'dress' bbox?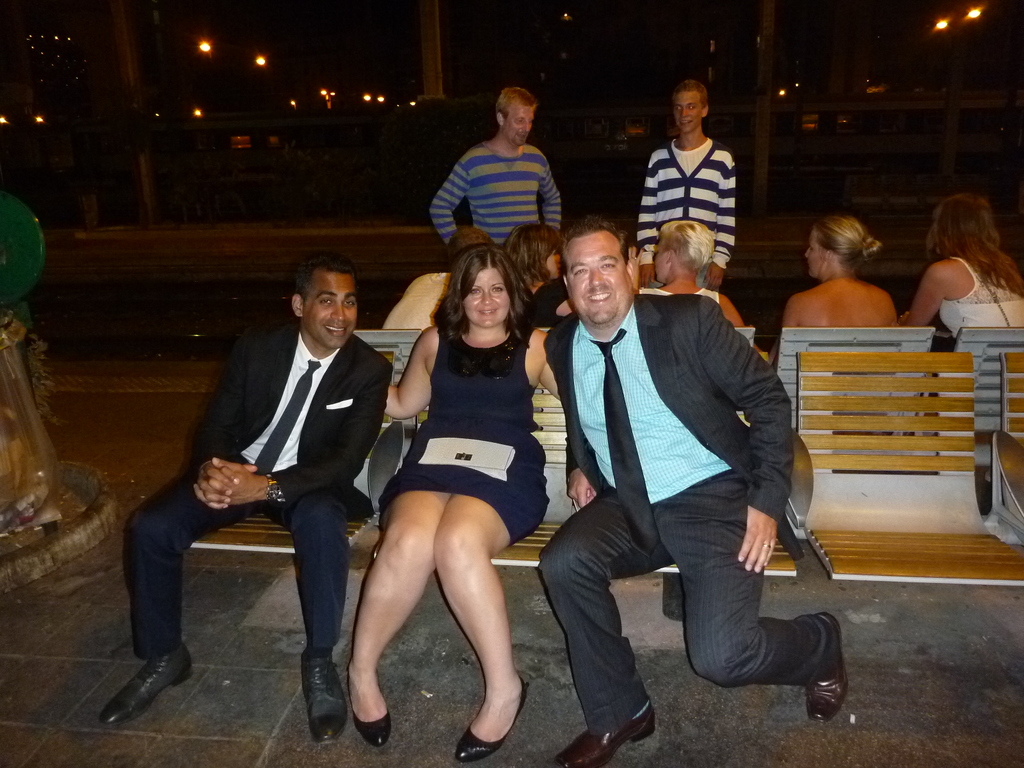
<bbox>376, 324, 556, 534</bbox>
